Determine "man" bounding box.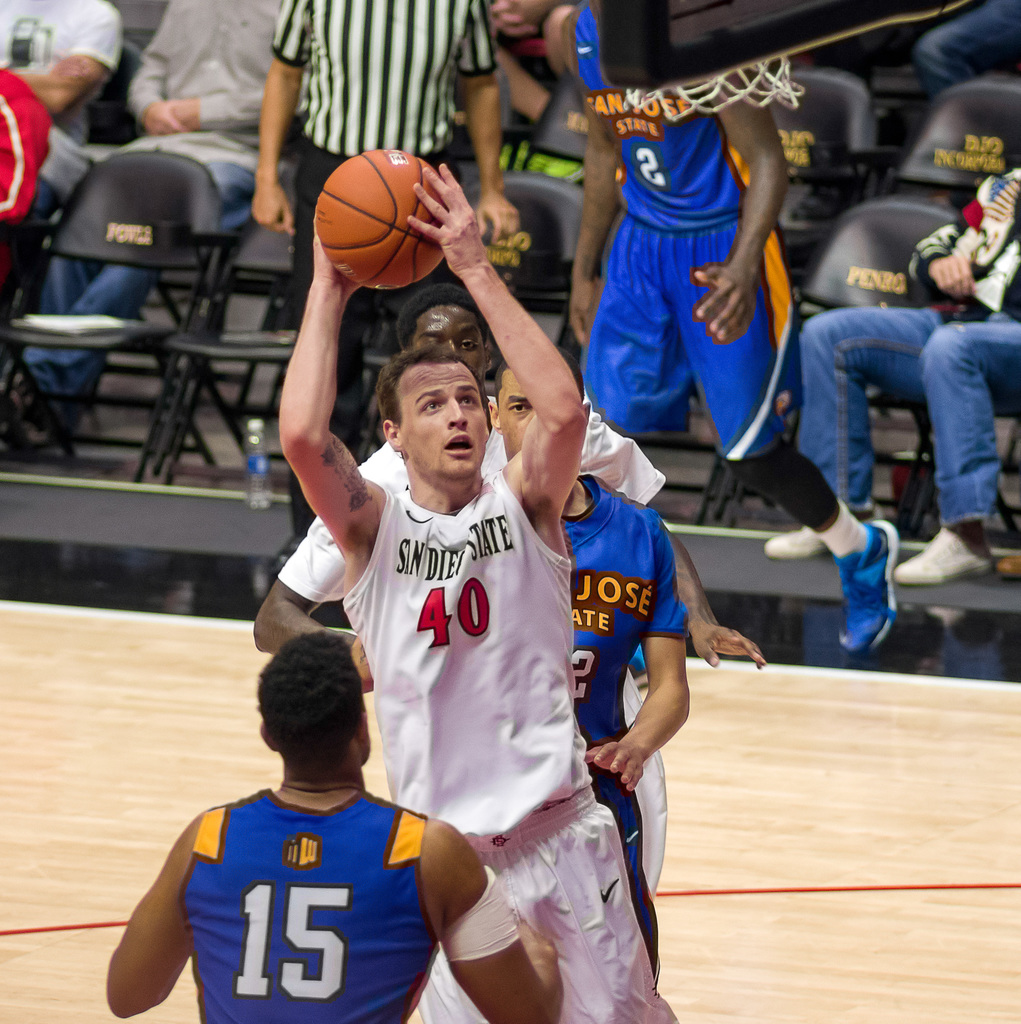
Determined: x1=268, y1=151, x2=681, y2=1023.
